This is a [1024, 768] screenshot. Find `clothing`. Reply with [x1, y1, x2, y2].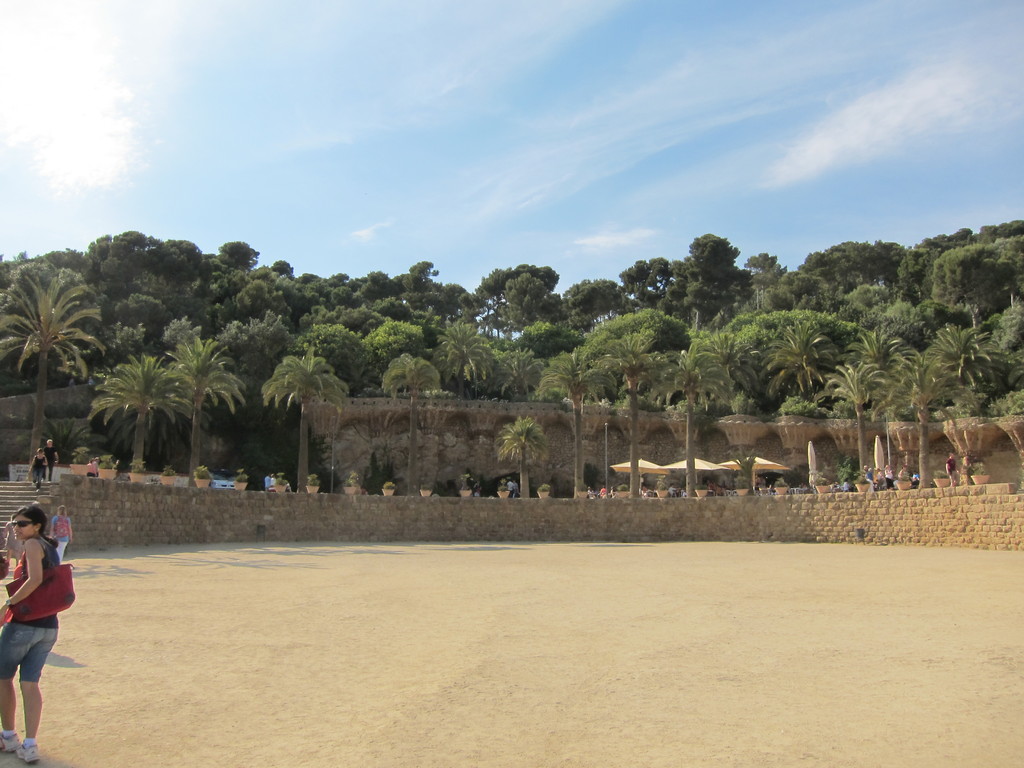
[30, 458, 42, 491].
